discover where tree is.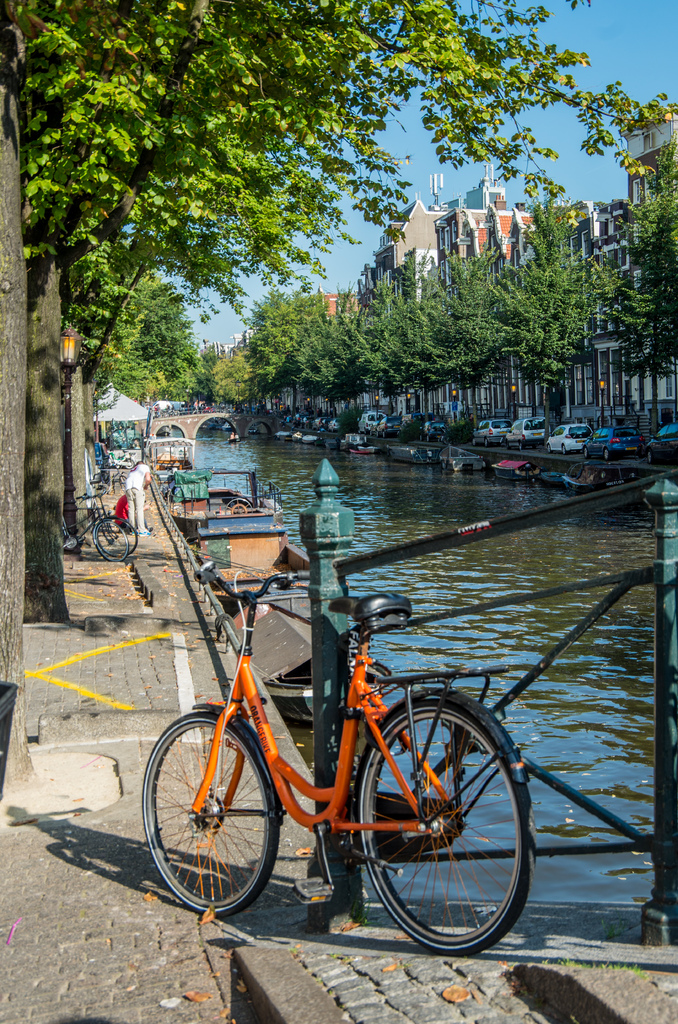
Discovered at 283 280 392 415.
